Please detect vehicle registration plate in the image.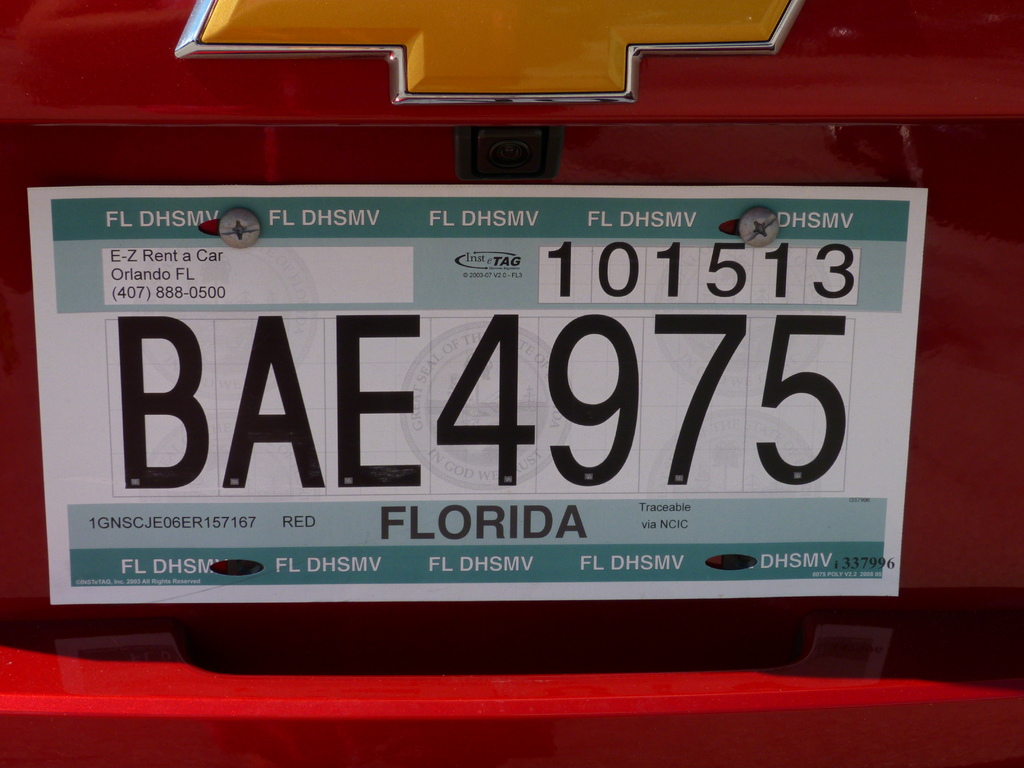
15:182:918:616.
